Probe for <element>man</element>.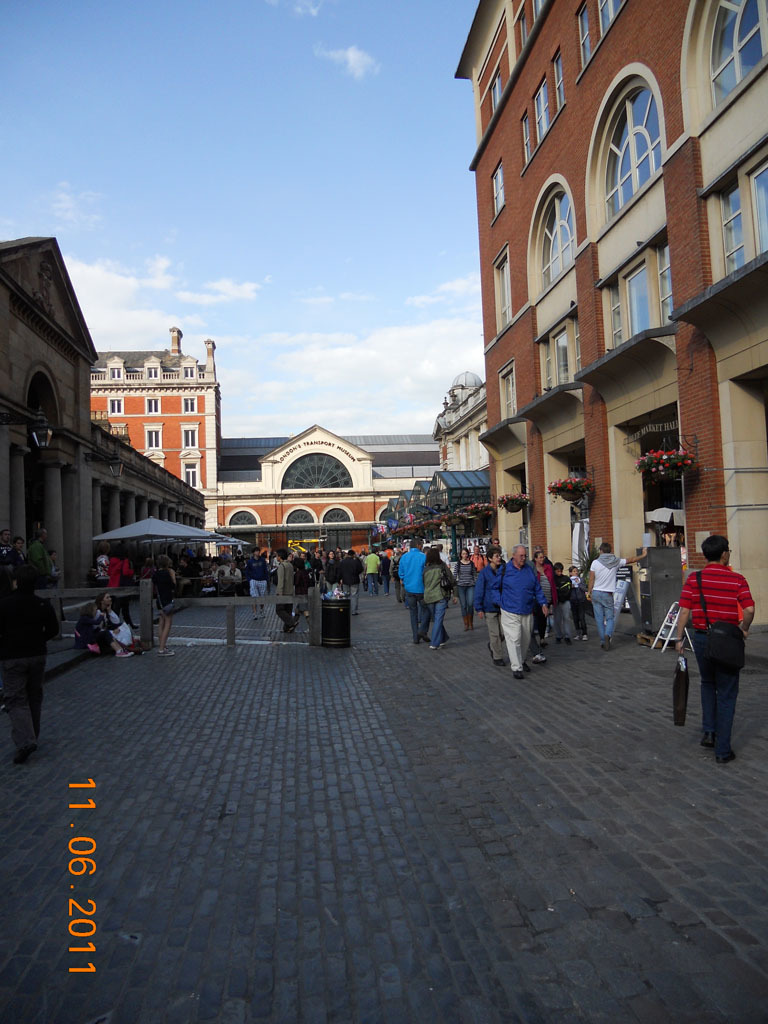
Probe result: rect(300, 550, 315, 589).
